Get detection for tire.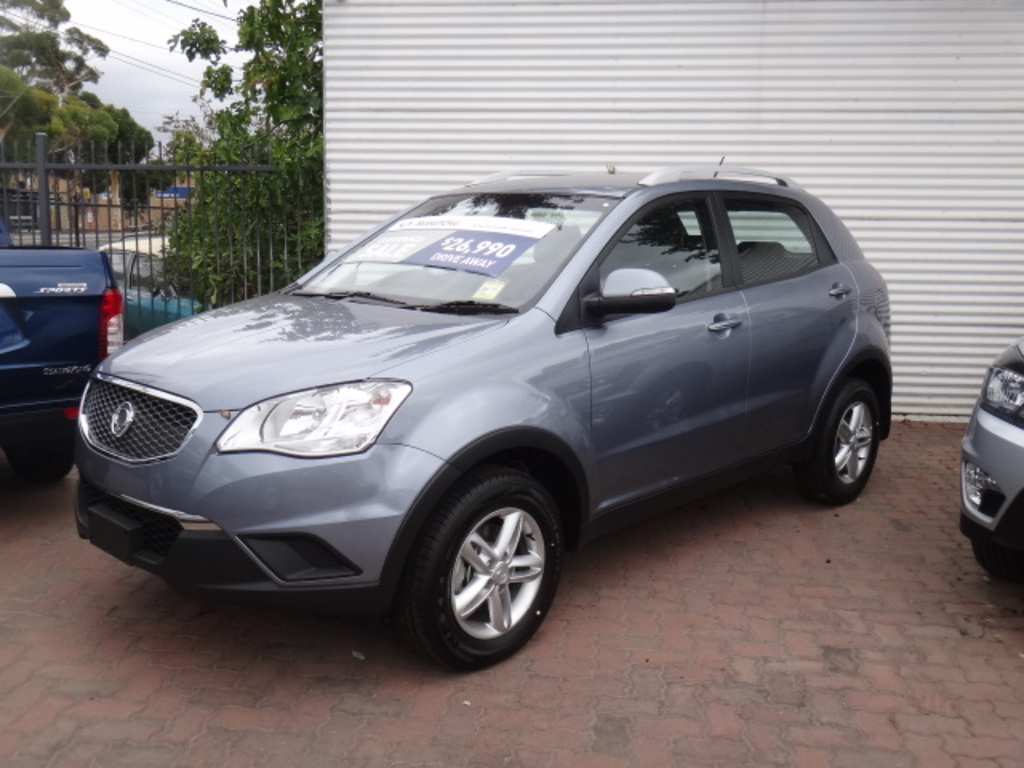
Detection: <box>392,456,563,677</box>.
